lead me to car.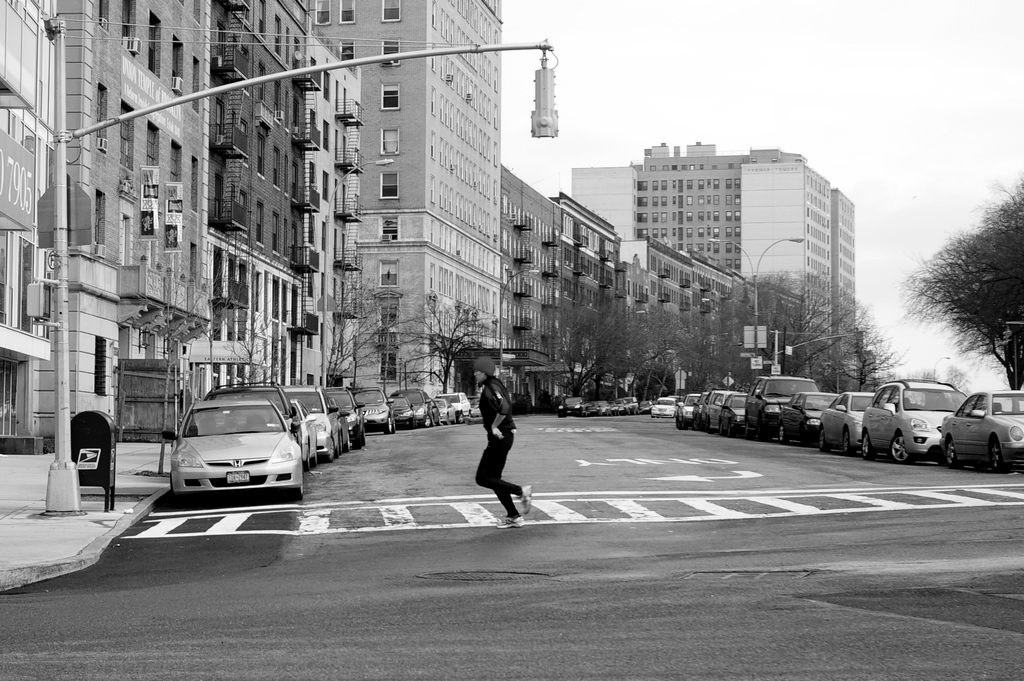
Lead to bbox=(942, 394, 1023, 482).
